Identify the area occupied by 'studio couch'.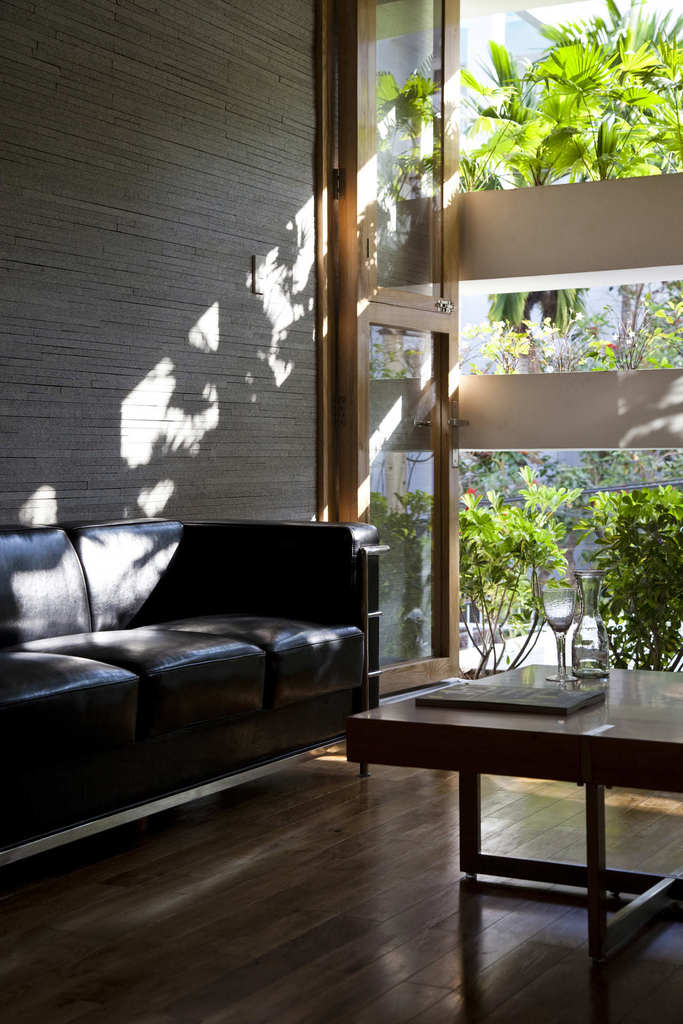
Area: 0,510,397,908.
